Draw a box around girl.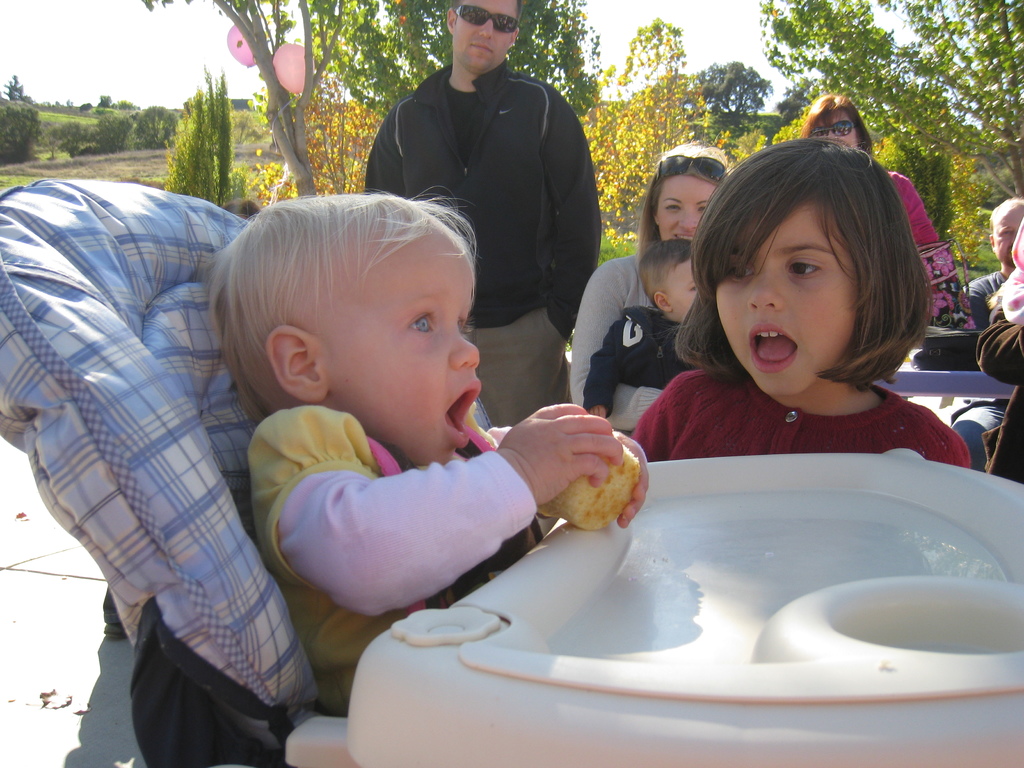
<region>195, 193, 652, 712</region>.
